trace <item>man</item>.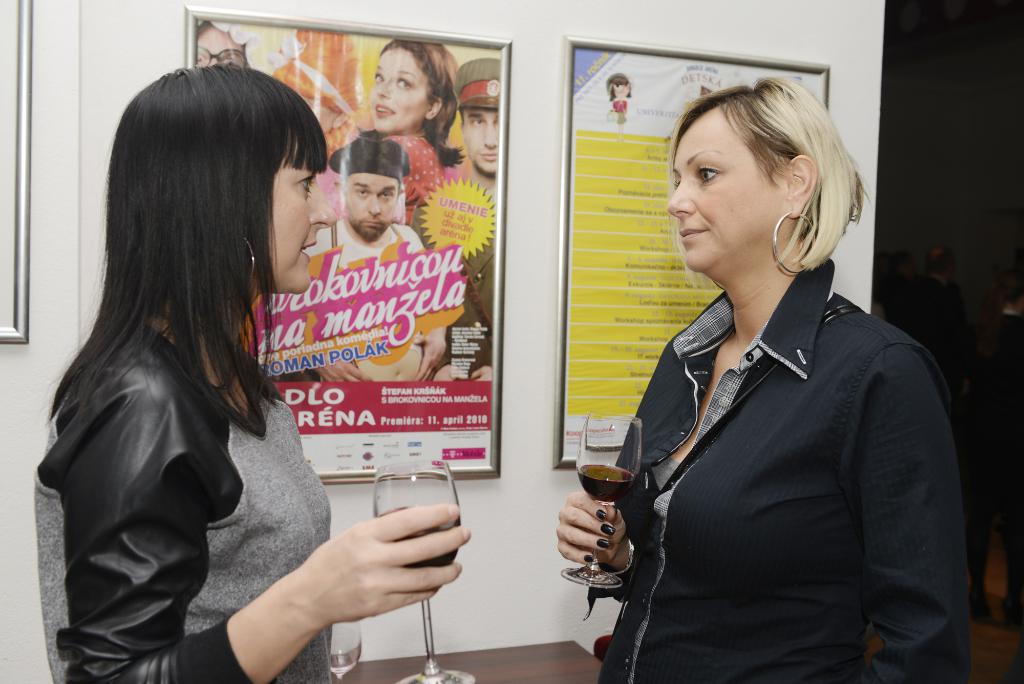
Traced to (301, 128, 462, 380).
